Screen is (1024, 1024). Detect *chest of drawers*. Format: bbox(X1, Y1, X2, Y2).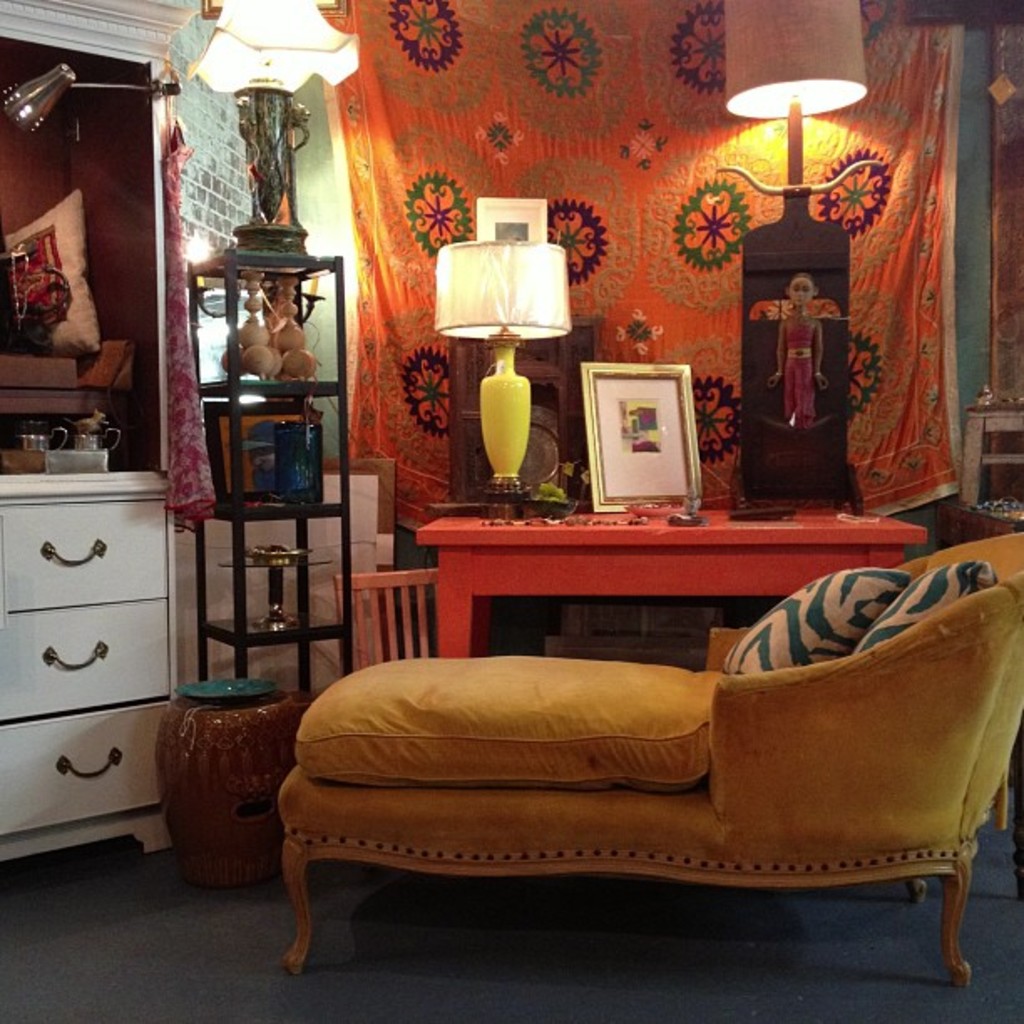
bbox(0, 468, 174, 855).
